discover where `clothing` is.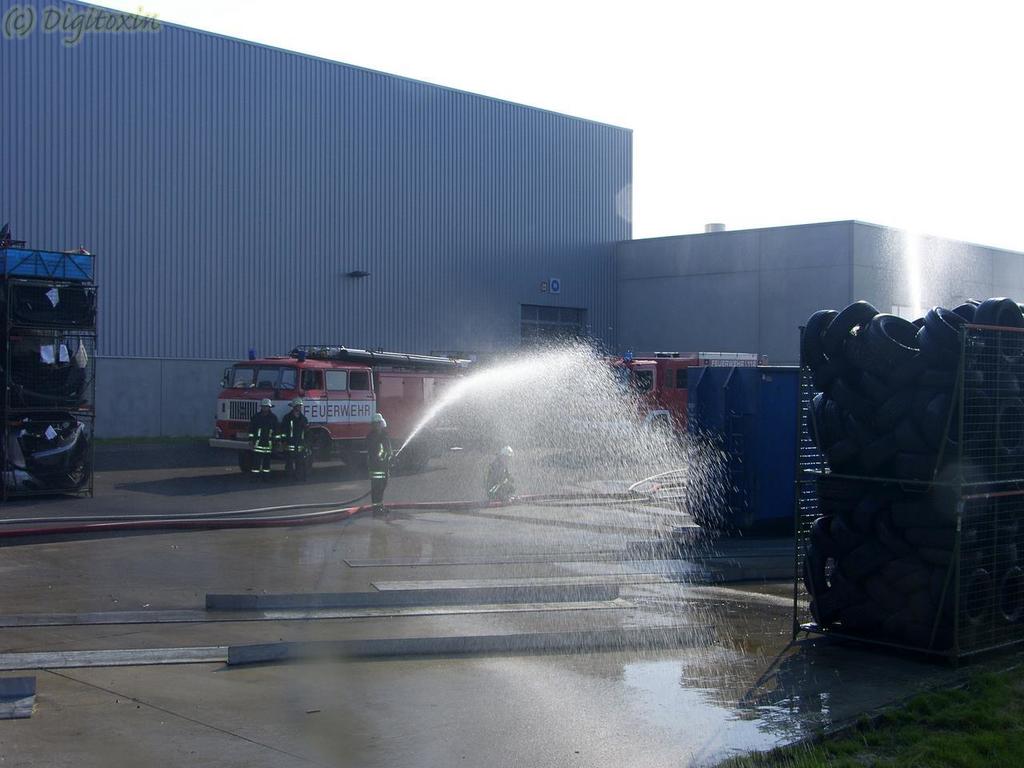
Discovered at locate(279, 410, 310, 467).
